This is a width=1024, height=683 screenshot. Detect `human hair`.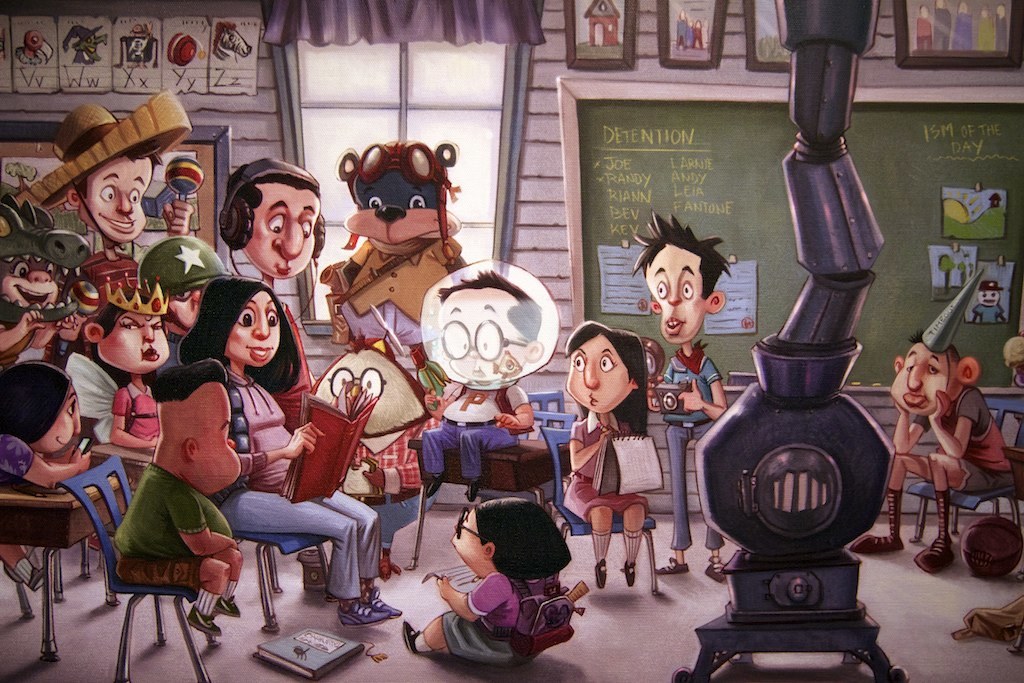
BBox(165, 280, 299, 427).
